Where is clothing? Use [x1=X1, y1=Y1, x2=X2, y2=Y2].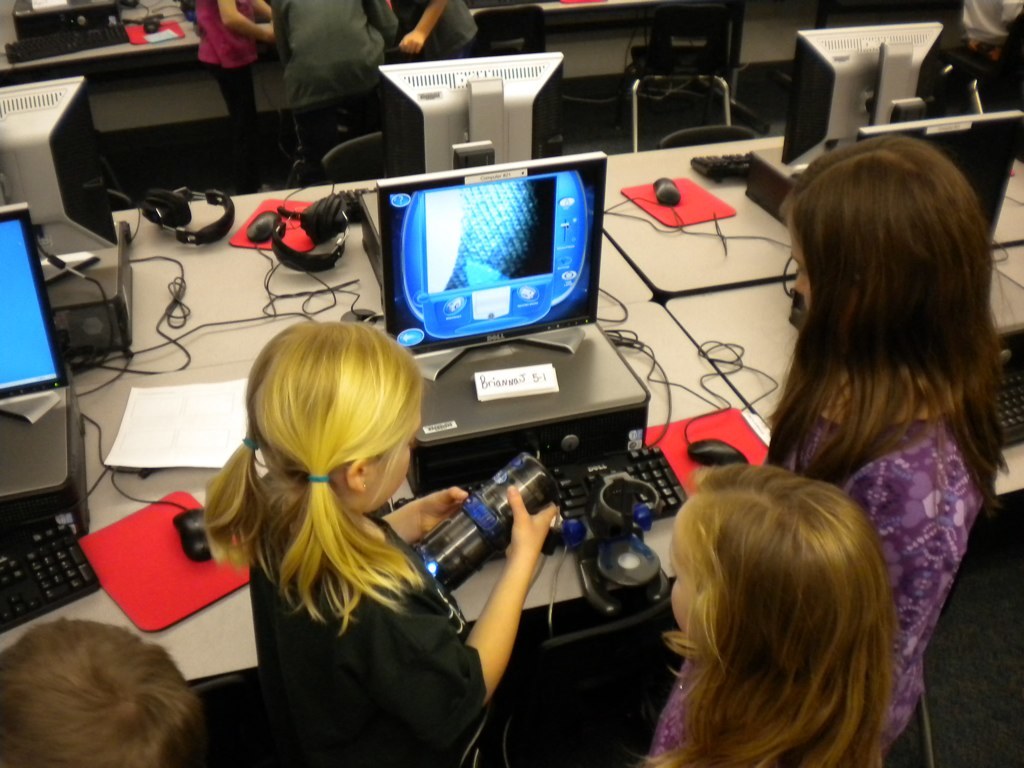
[x1=413, y1=0, x2=482, y2=61].
